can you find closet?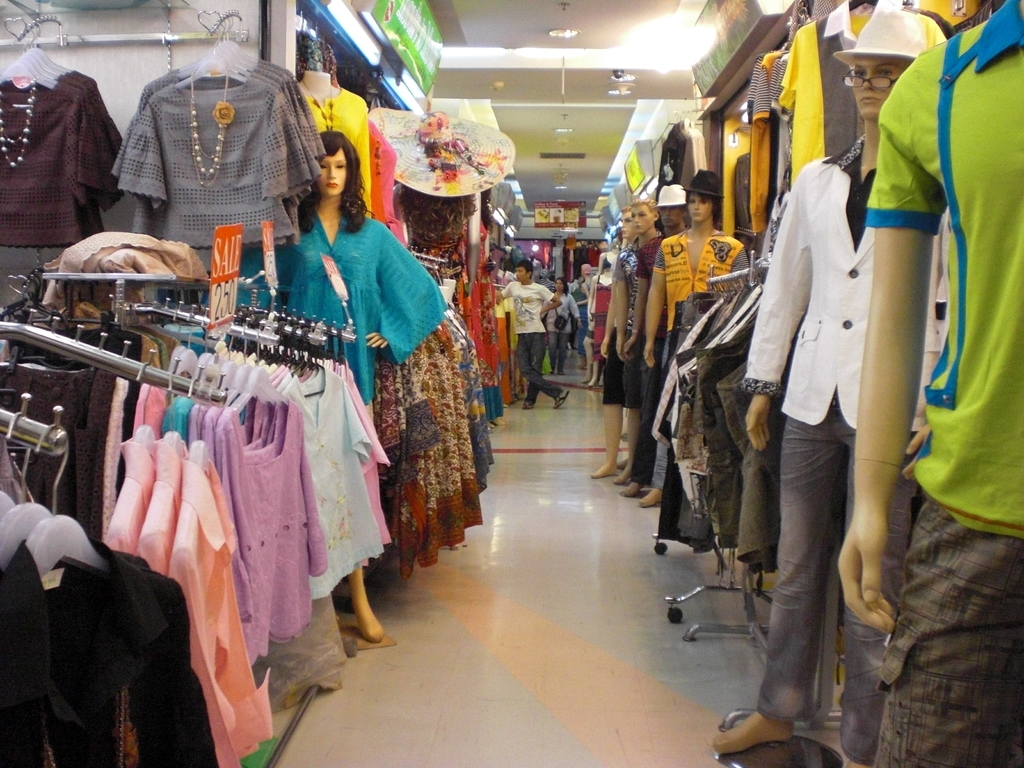
Yes, bounding box: box=[253, 85, 370, 314].
